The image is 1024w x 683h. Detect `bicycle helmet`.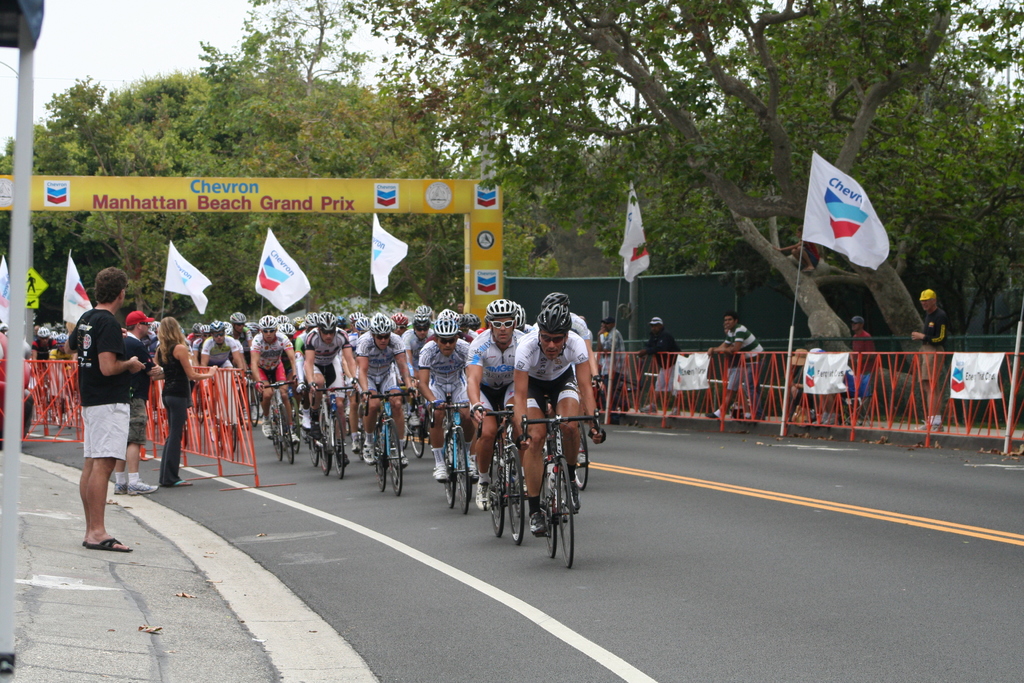
Detection: pyautogui.locateOnScreen(542, 289, 575, 313).
